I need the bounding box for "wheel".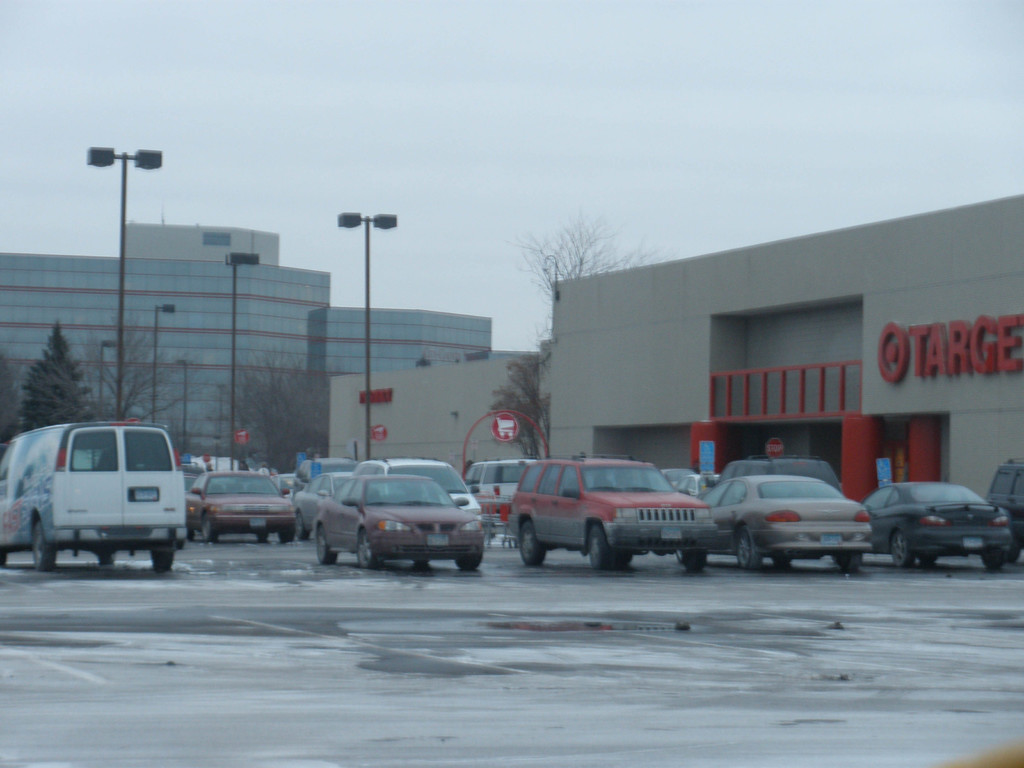
Here it is: rect(732, 527, 756, 570).
